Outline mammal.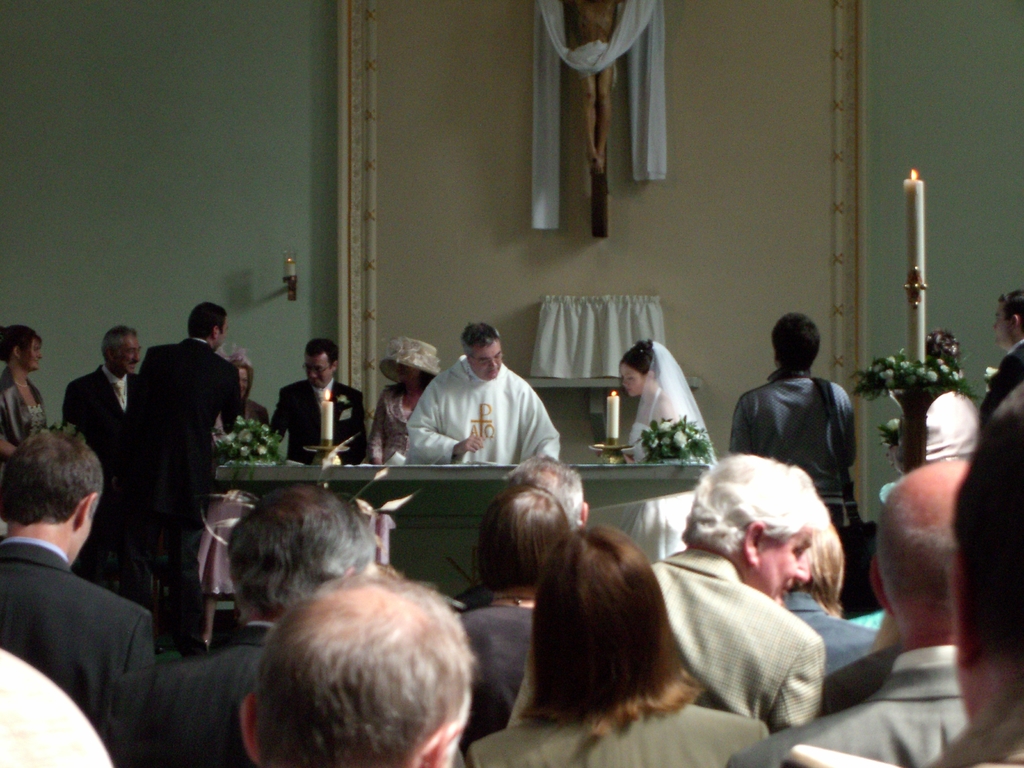
Outline: crop(771, 381, 1023, 767).
